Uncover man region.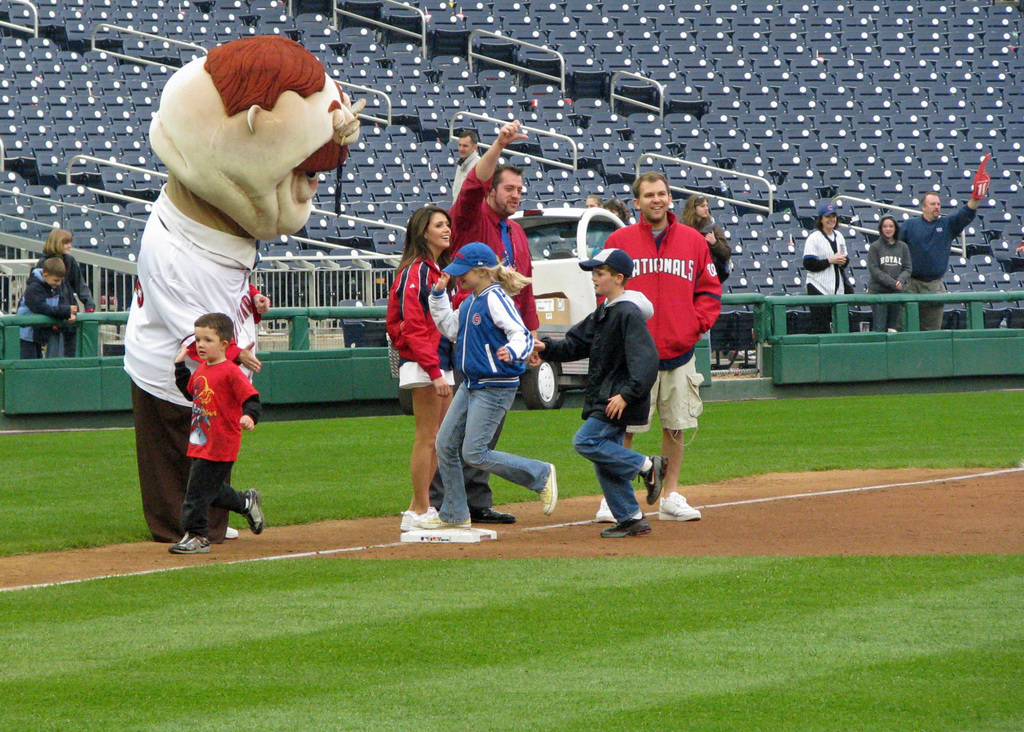
Uncovered: [left=895, top=186, right=980, bottom=325].
